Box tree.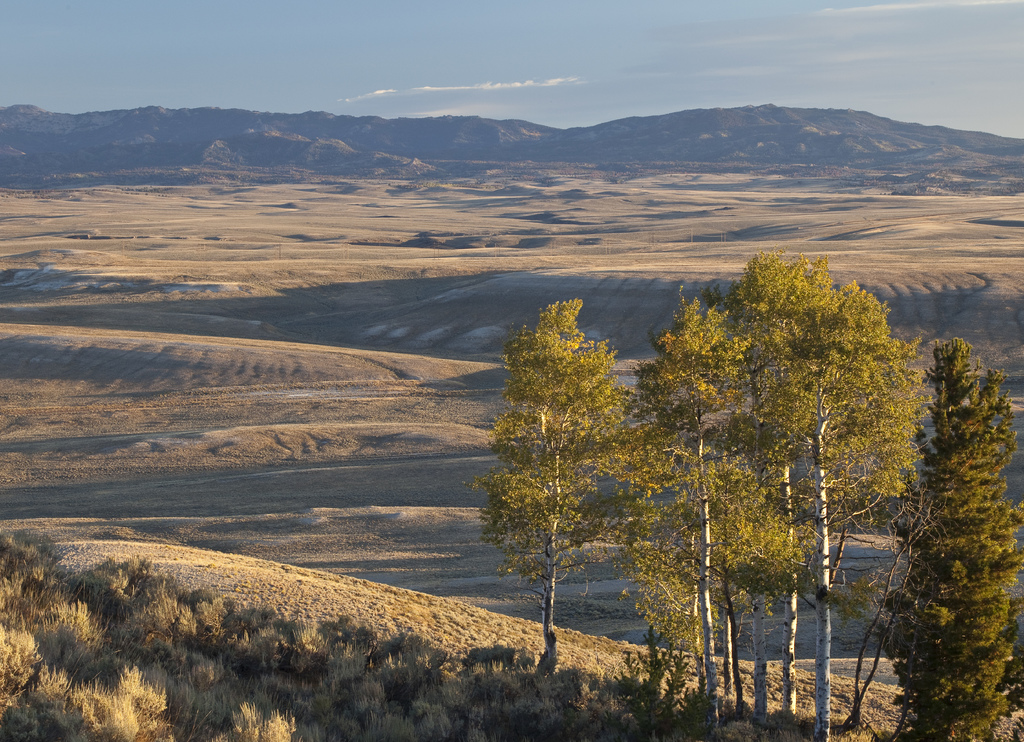
683 286 888 725.
